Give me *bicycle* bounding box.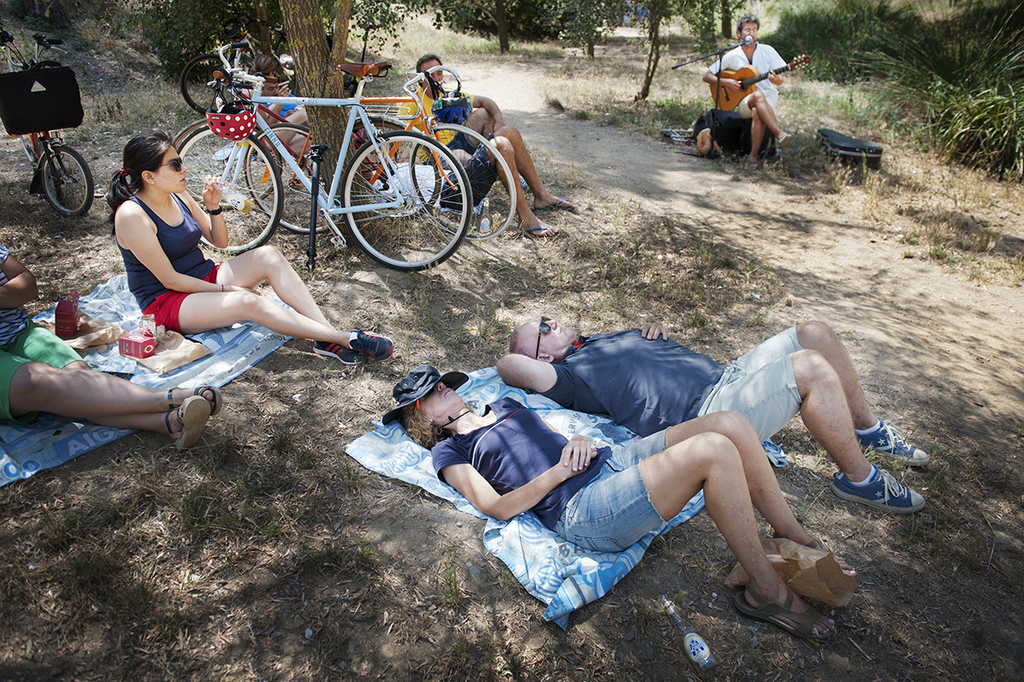
[x1=243, y1=60, x2=519, y2=237].
